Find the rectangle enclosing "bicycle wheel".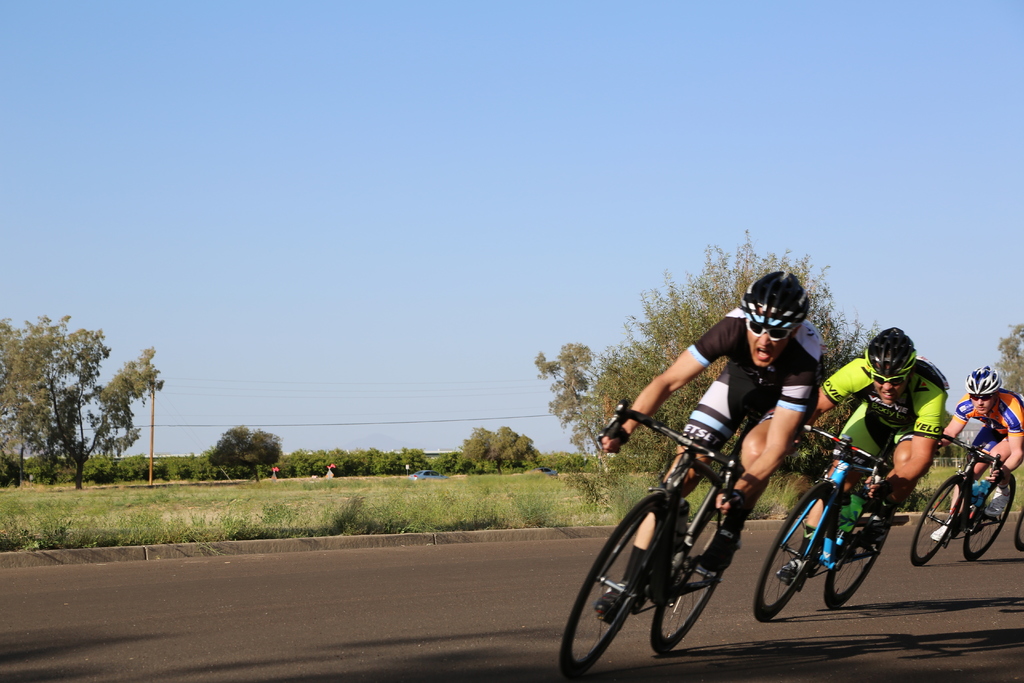
left=755, top=481, right=831, bottom=625.
